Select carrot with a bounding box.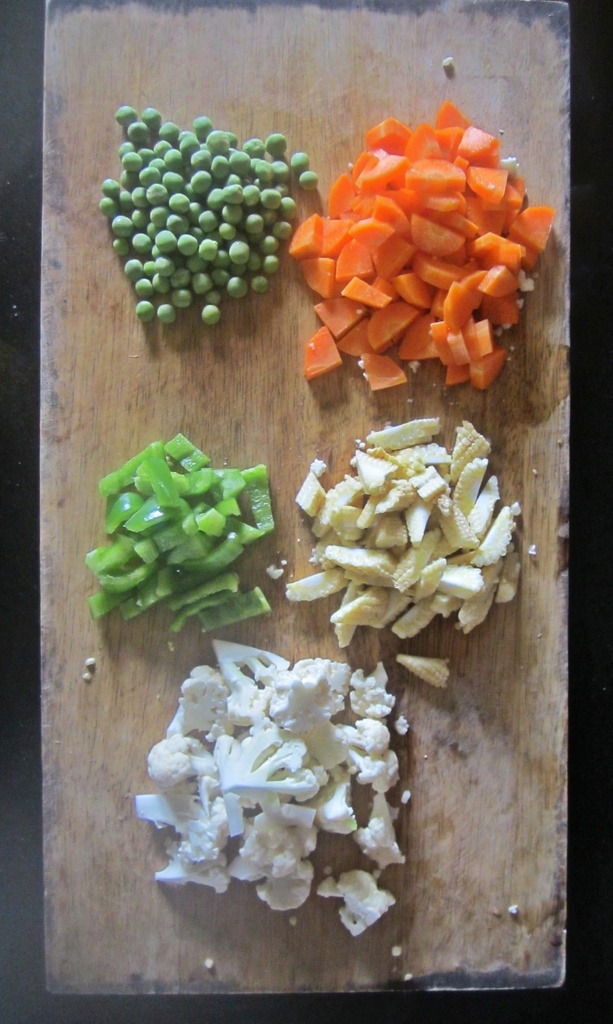
[289,95,553,394].
